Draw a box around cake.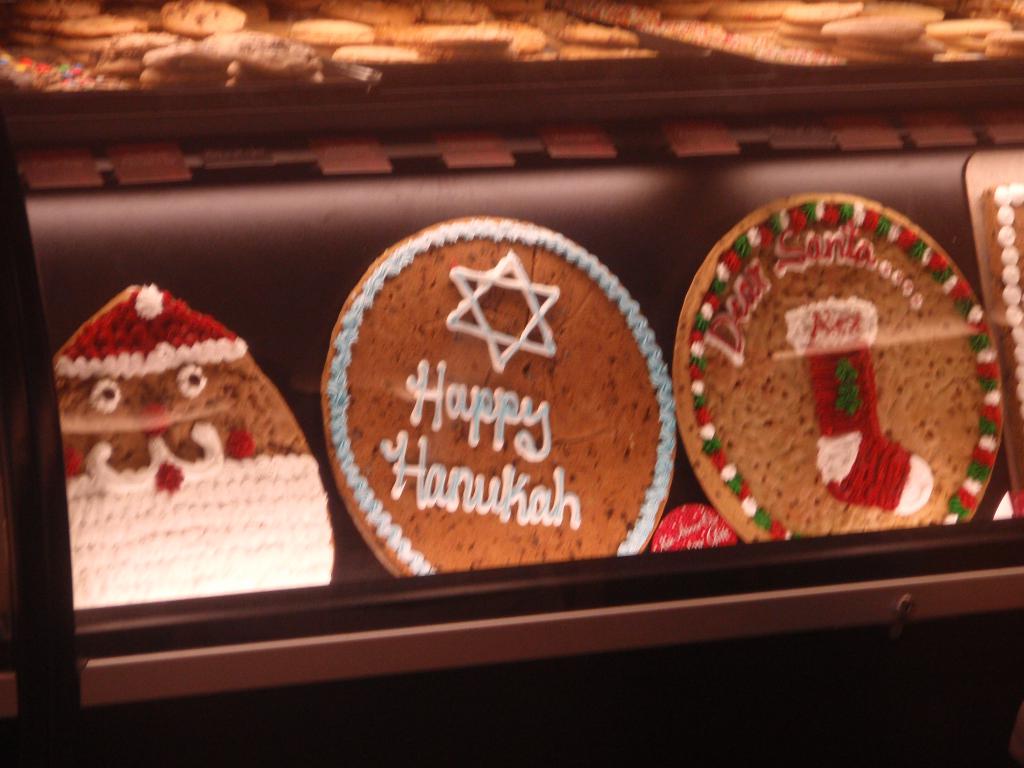
select_region(4, 0, 1023, 603).
